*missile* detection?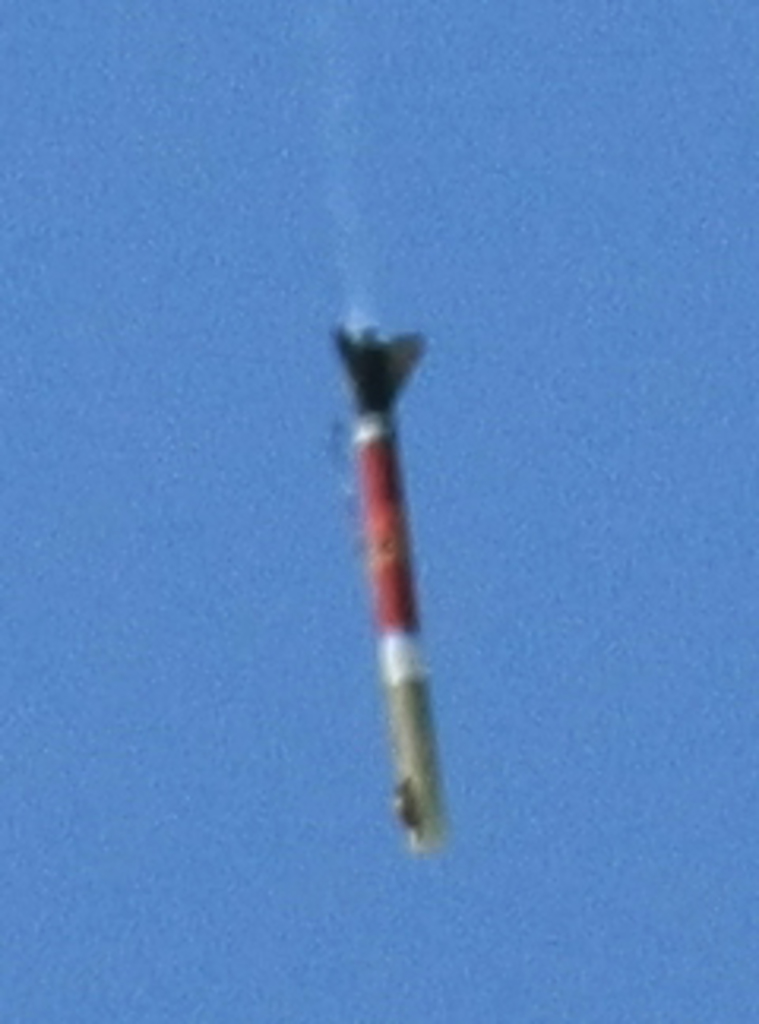
BBox(329, 322, 452, 856)
